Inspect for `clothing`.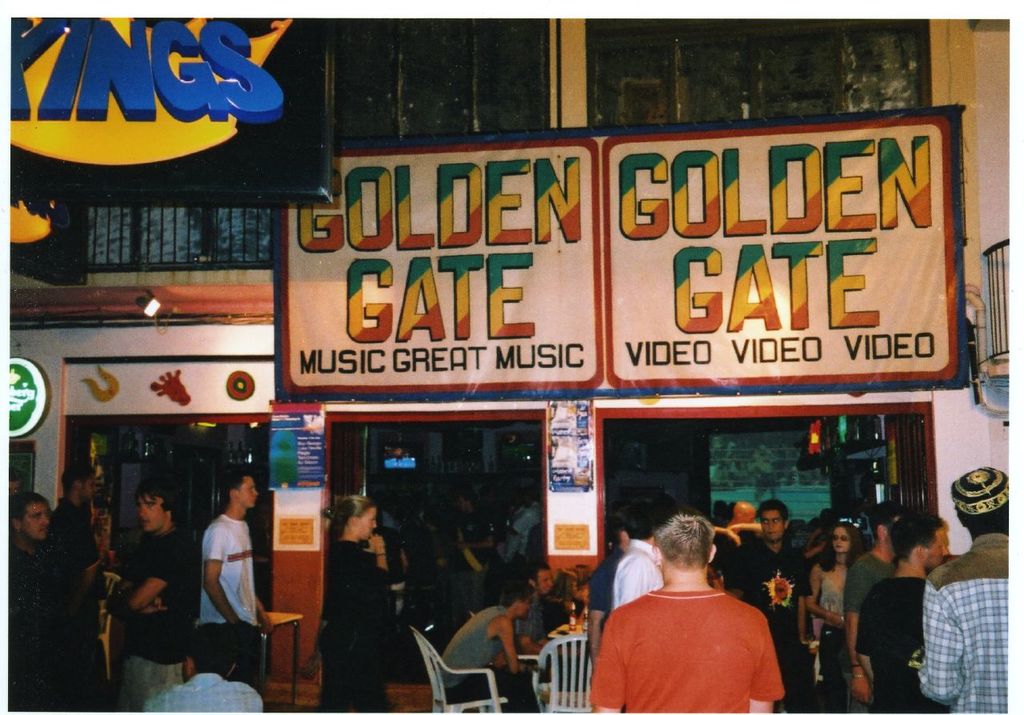
Inspection: <bbox>826, 567, 850, 707</bbox>.
